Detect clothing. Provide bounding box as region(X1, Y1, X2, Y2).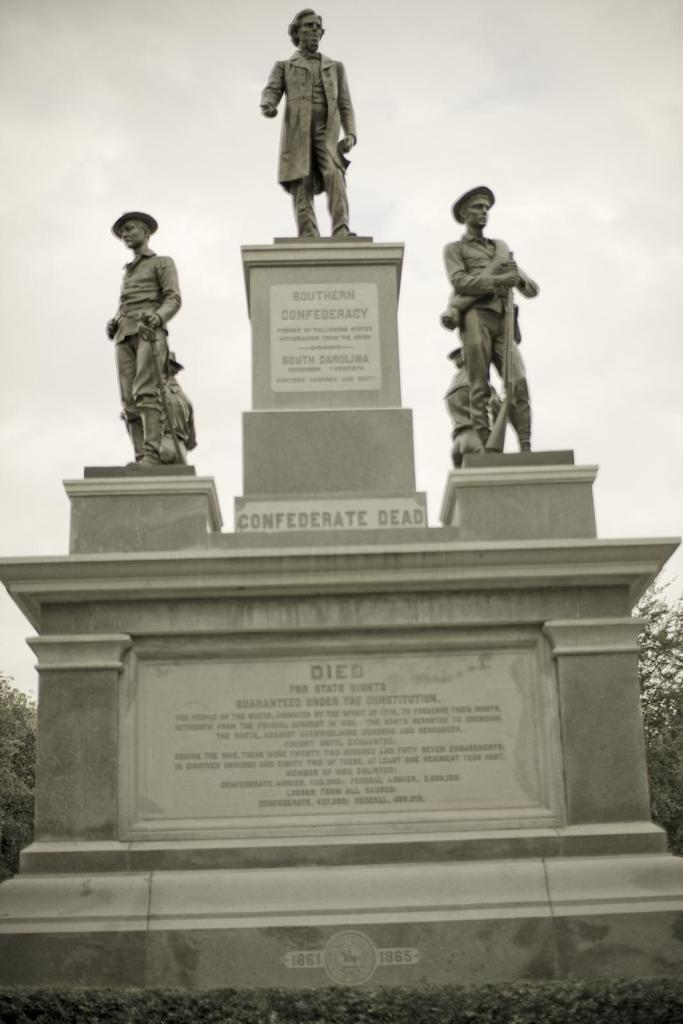
region(441, 231, 537, 453).
